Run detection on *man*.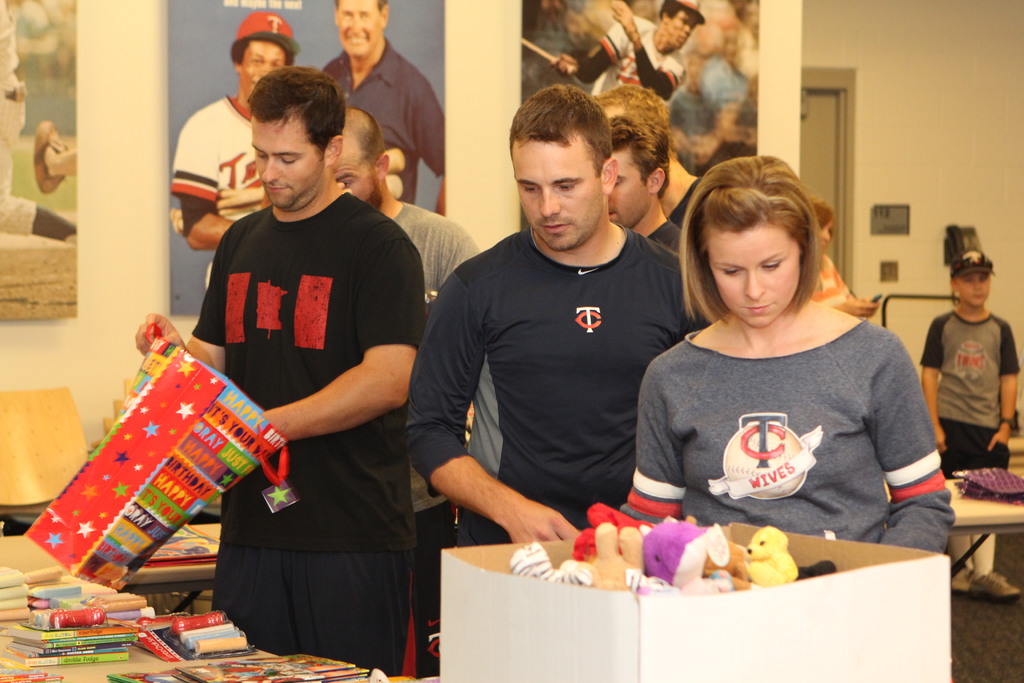
Result: <bbox>547, 0, 705, 100</bbox>.
